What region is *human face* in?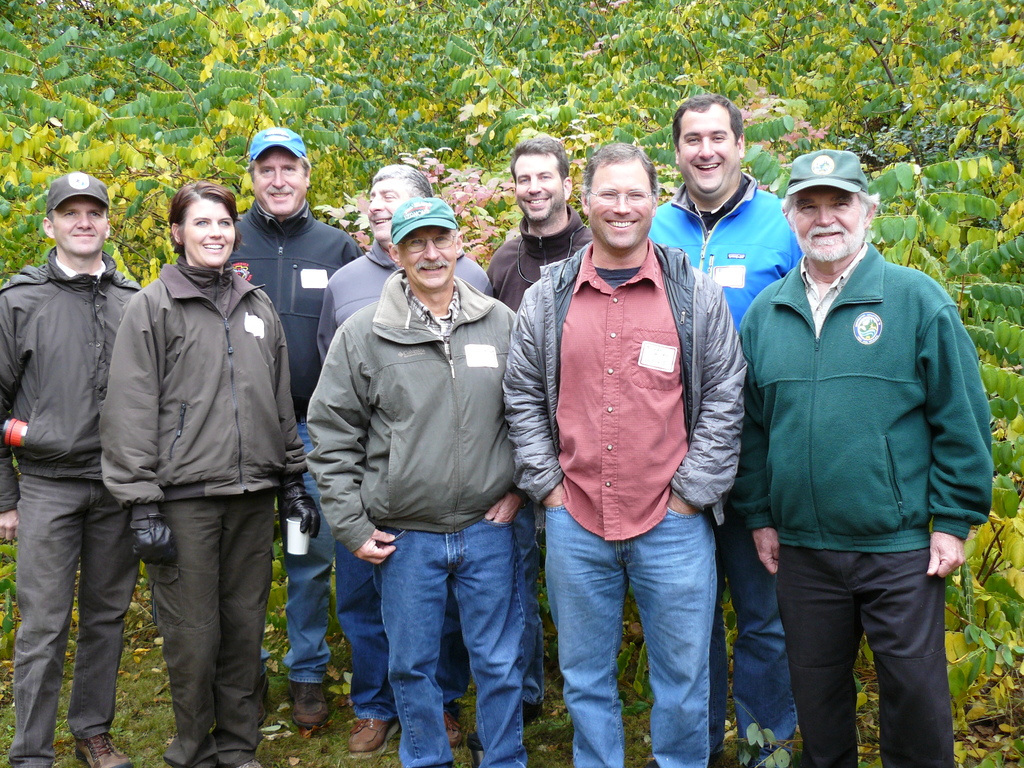
(x1=678, y1=106, x2=737, y2=198).
